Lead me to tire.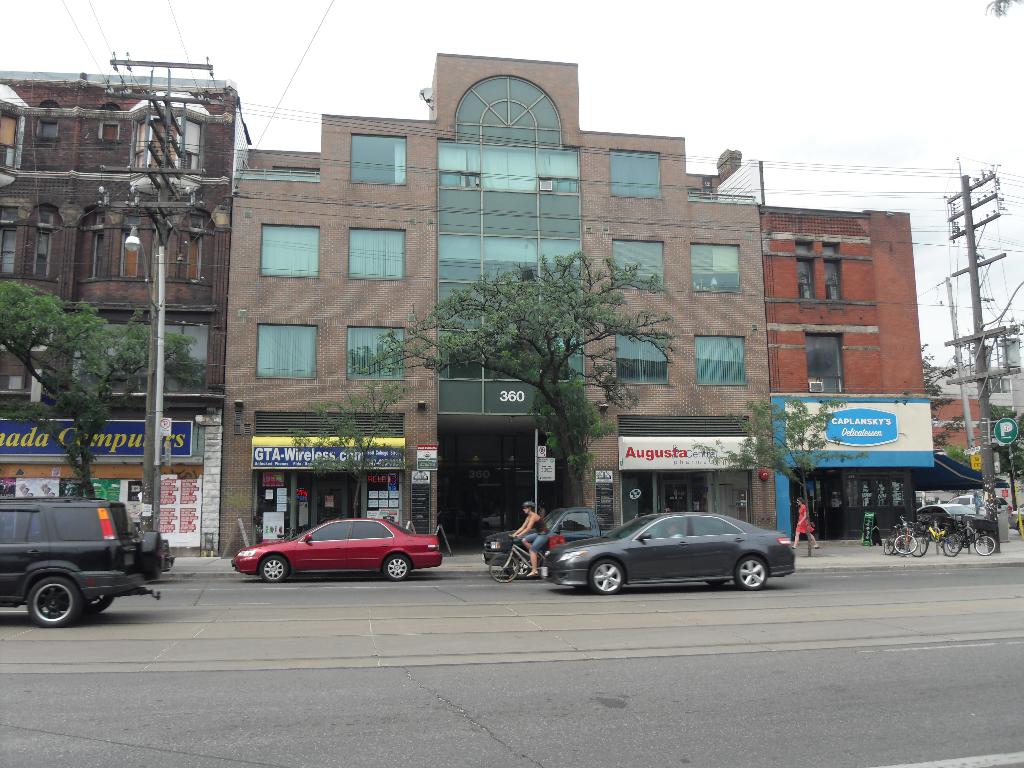
Lead to select_region(138, 532, 168, 581).
